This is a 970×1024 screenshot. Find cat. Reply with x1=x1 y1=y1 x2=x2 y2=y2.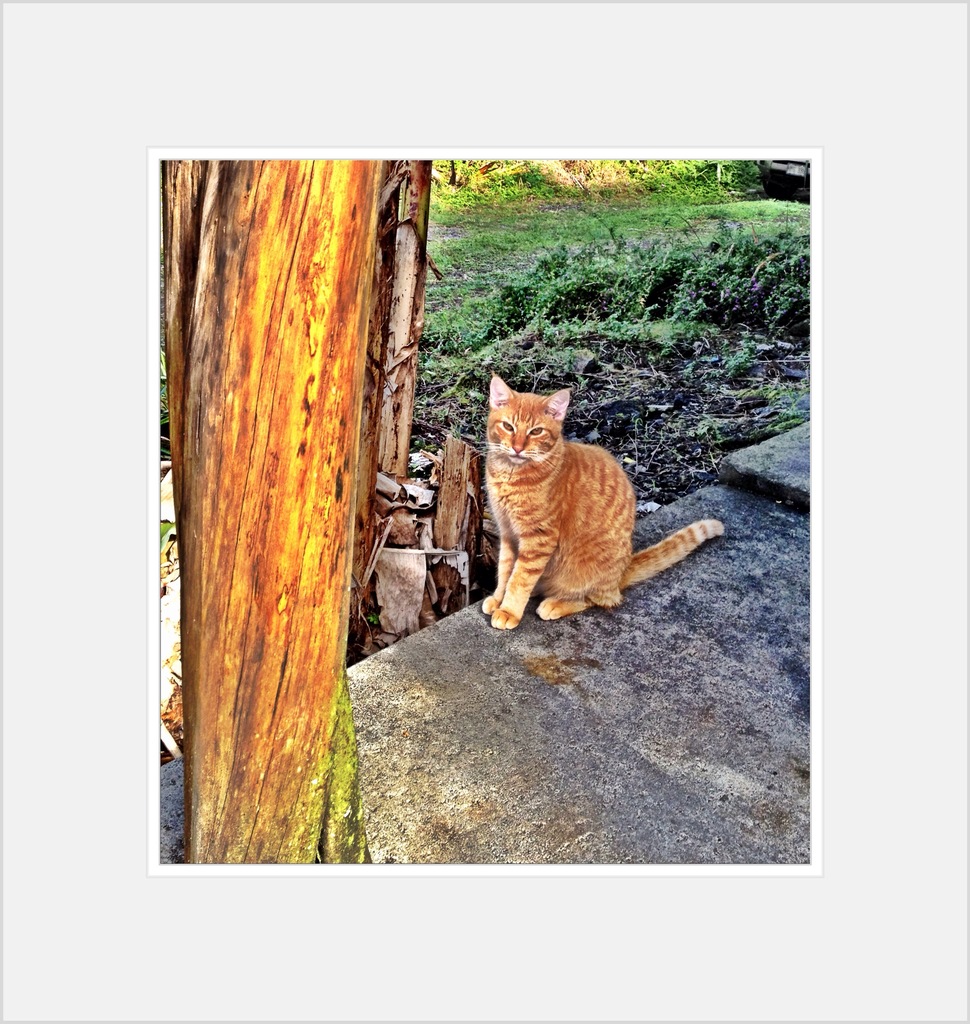
x1=476 y1=374 x2=725 y2=631.
